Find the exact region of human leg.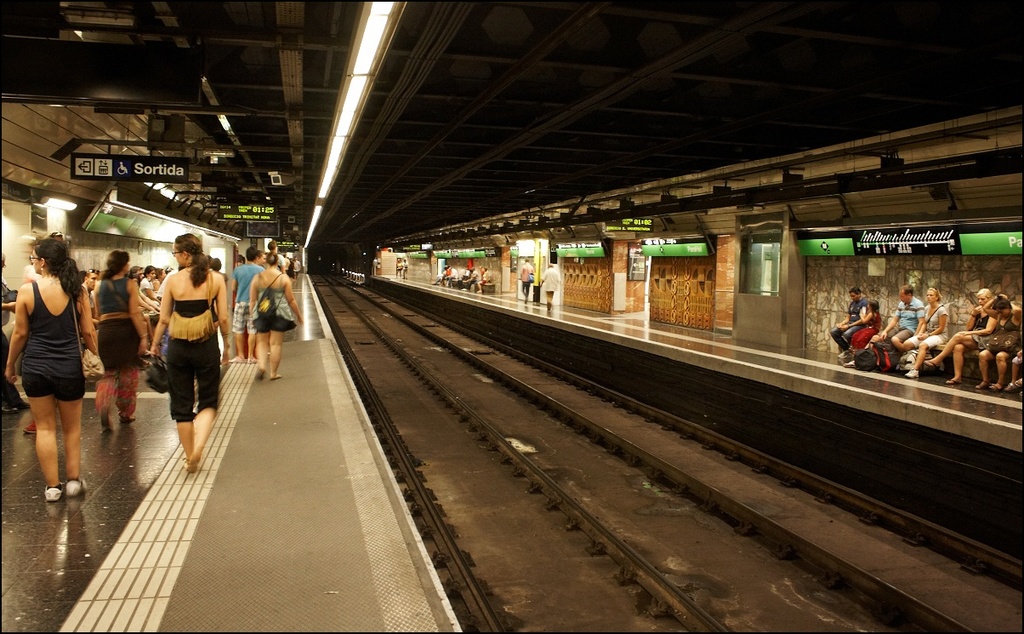
Exact region: [x1=163, y1=329, x2=196, y2=471].
